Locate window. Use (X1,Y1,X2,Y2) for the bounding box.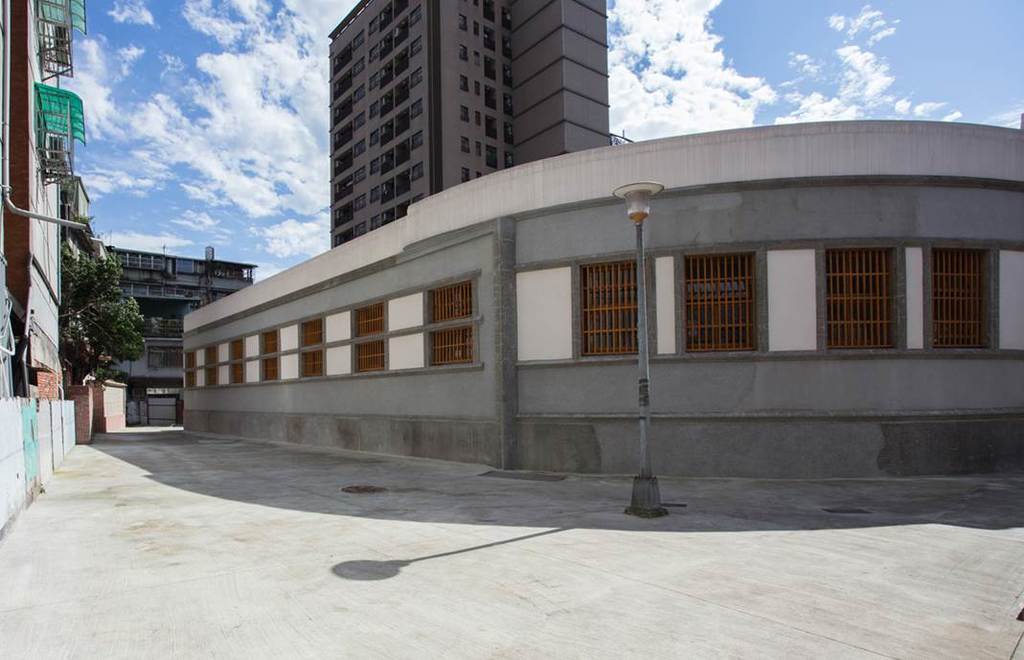
(369,70,377,87).
